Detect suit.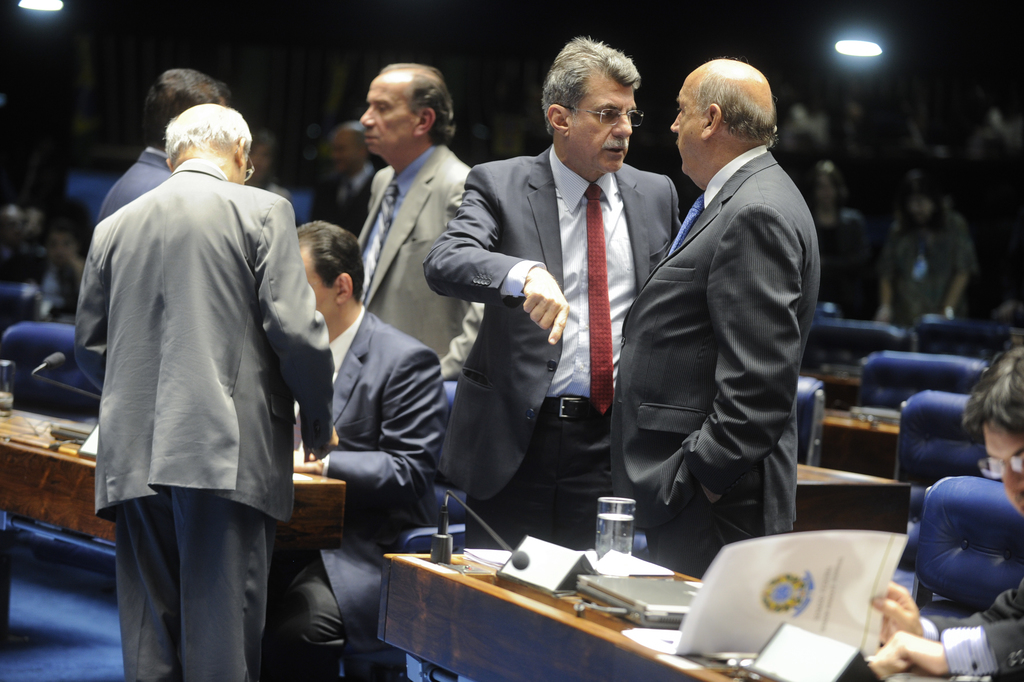
Detected at (x1=25, y1=262, x2=80, y2=314).
